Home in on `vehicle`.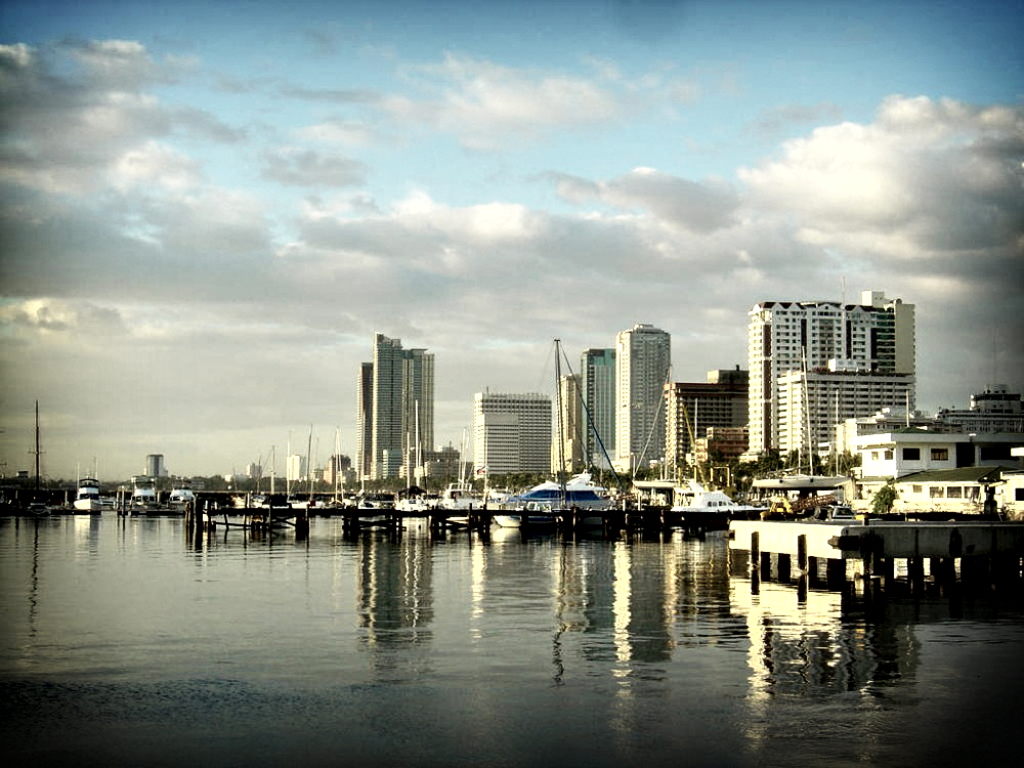
Homed in at box=[74, 474, 102, 513].
